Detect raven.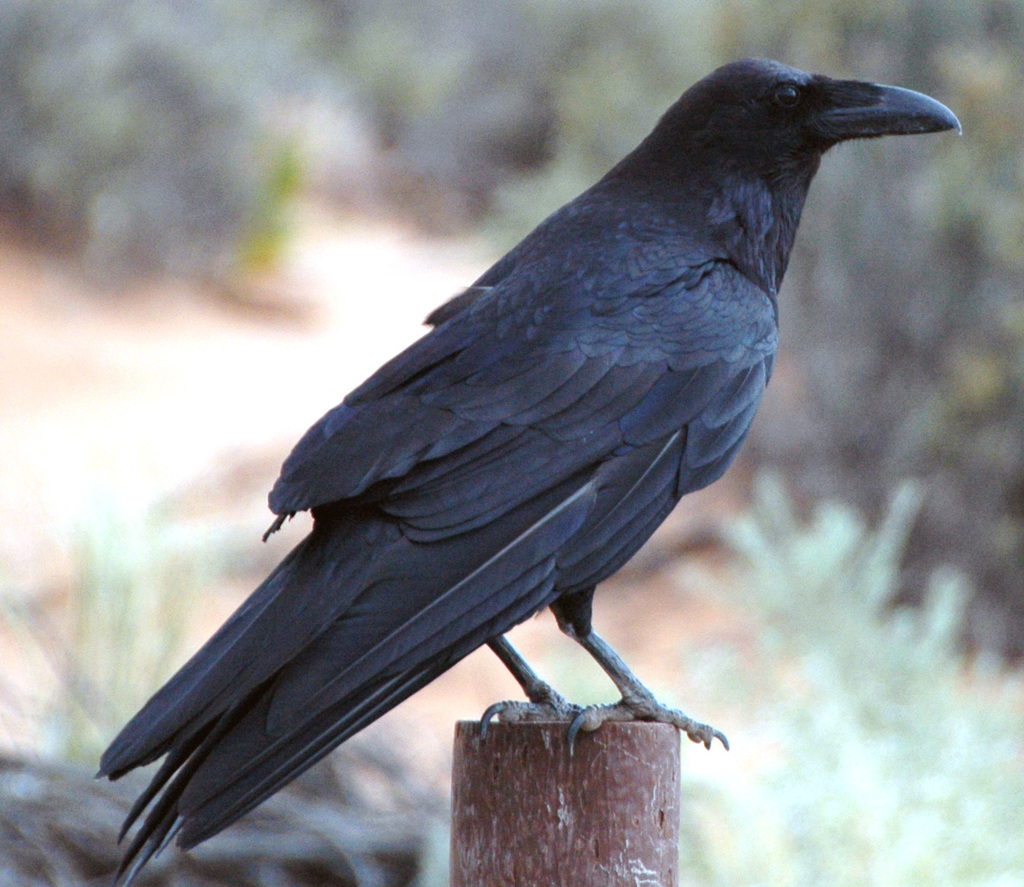
Detected at (x1=97, y1=54, x2=956, y2=886).
